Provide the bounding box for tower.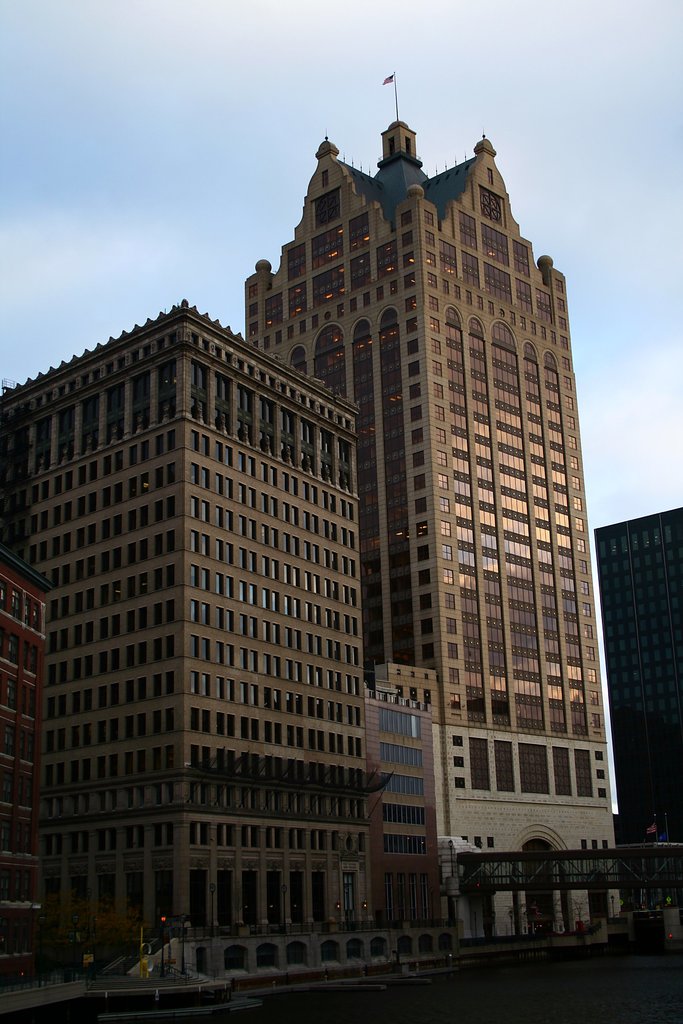
rect(241, 71, 630, 944).
